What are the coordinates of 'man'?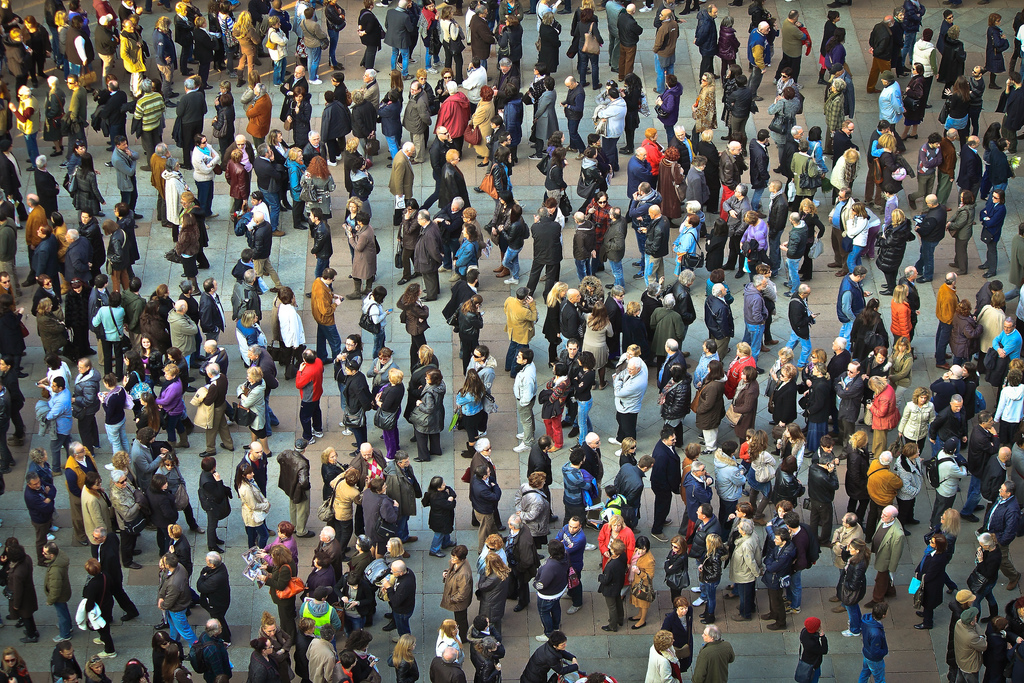
[left=959, top=133, right=984, bottom=222].
